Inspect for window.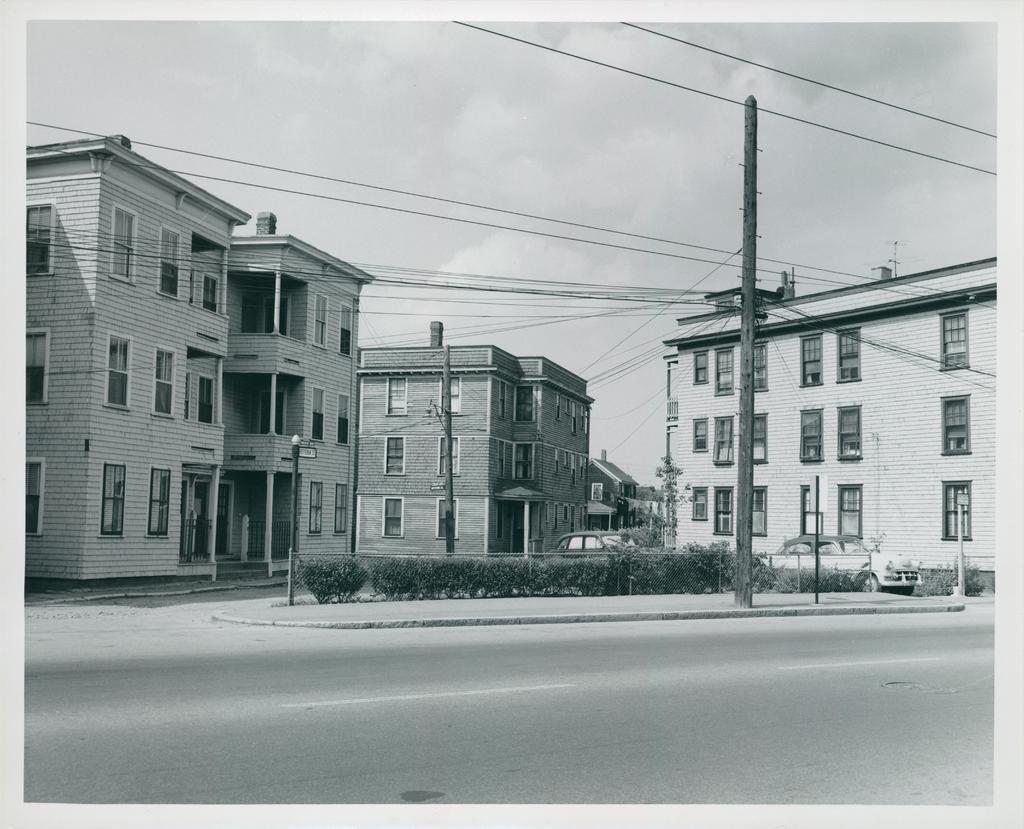
Inspection: detection(153, 345, 175, 415).
